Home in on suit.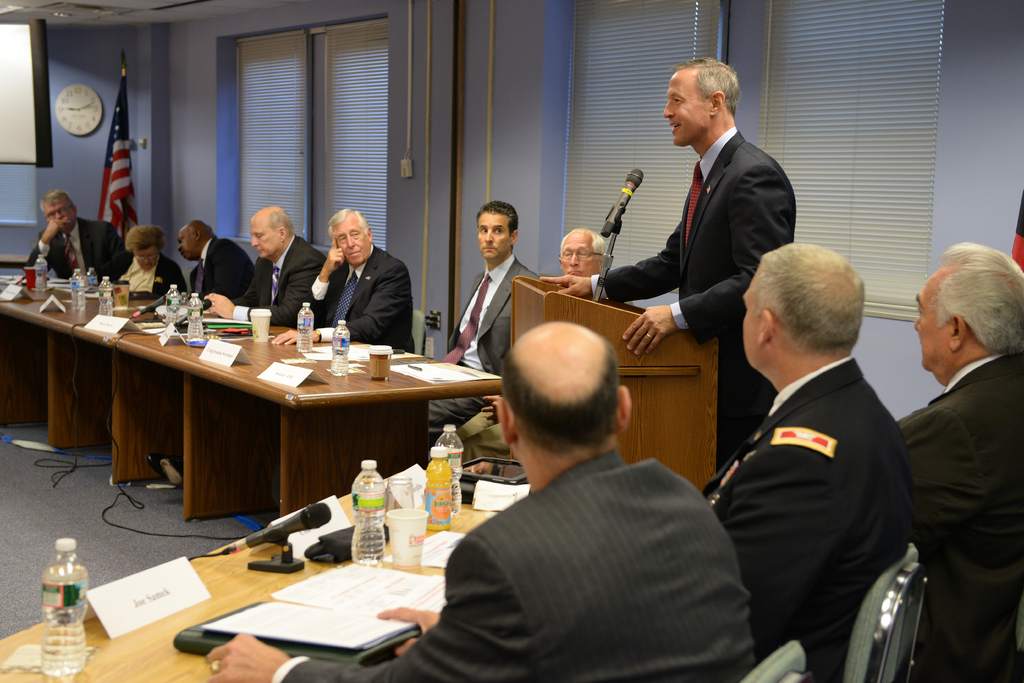
Homed in at x1=225 y1=231 x2=337 y2=331.
